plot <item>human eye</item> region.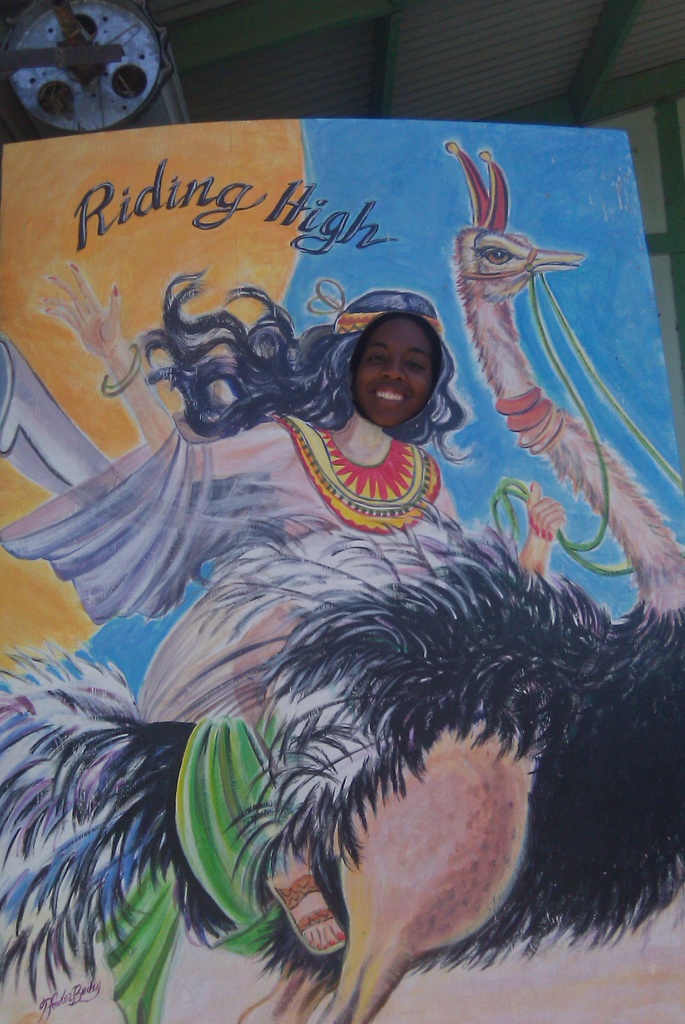
Plotted at 401/355/430/382.
